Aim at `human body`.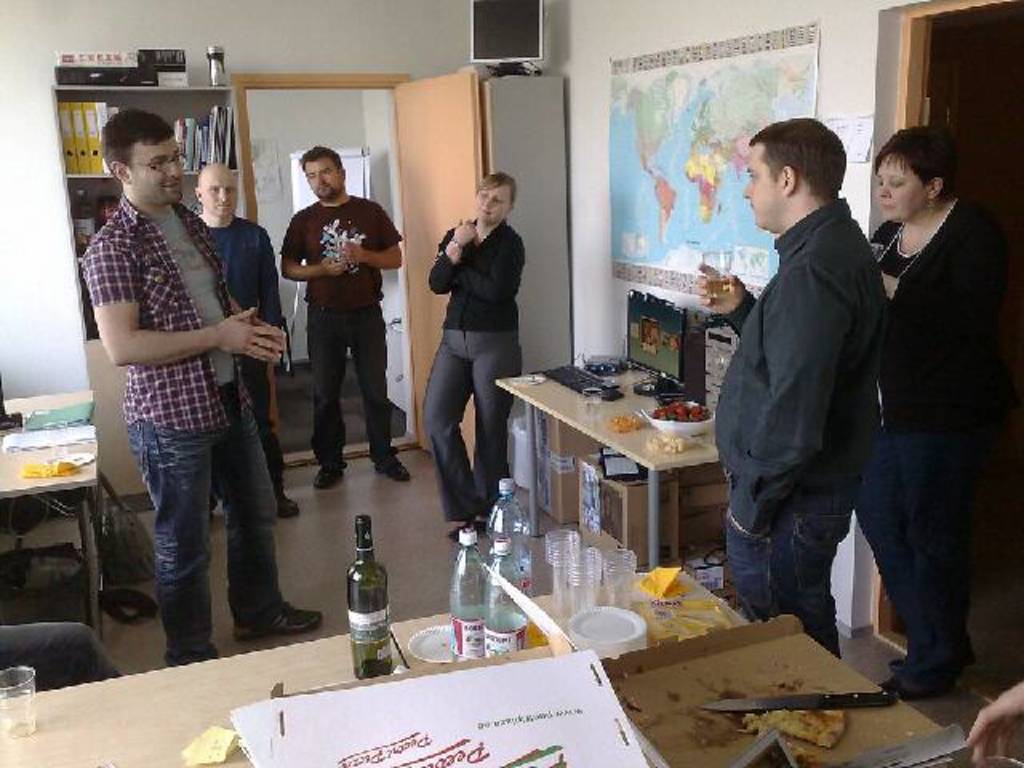
Aimed at select_region(280, 142, 410, 488).
